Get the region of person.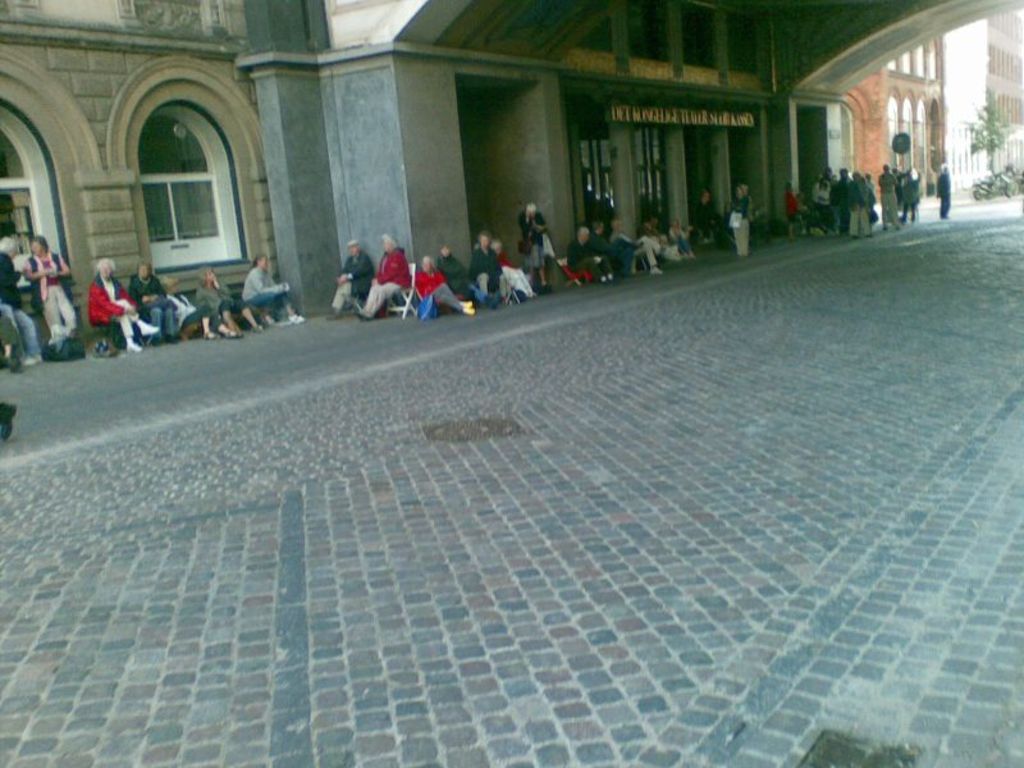
x1=782 y1=174 x2=801 y2=232.
